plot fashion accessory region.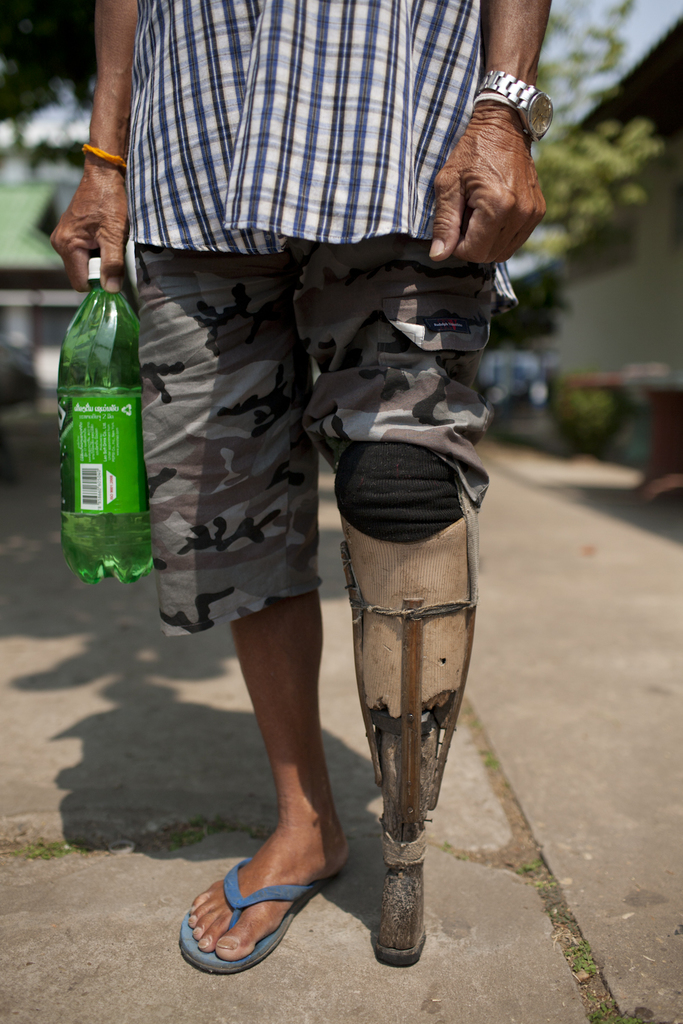
Plotted at <bbox>83, 143, 127, 171</bbox>.
